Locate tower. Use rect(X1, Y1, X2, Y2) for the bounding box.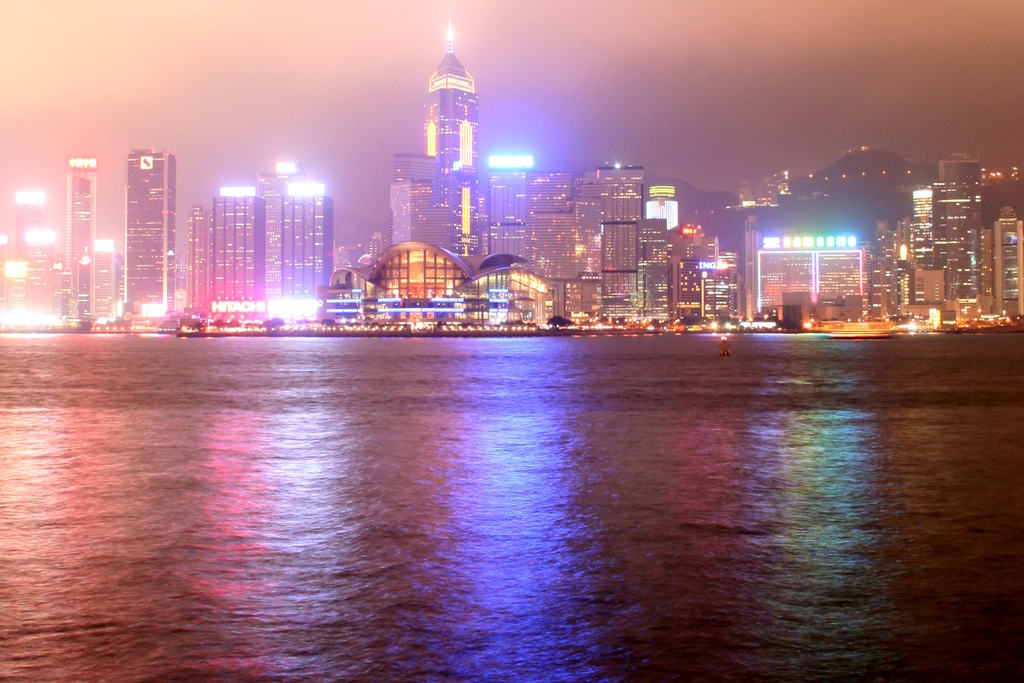
rect(525, 168, 573, 277).
